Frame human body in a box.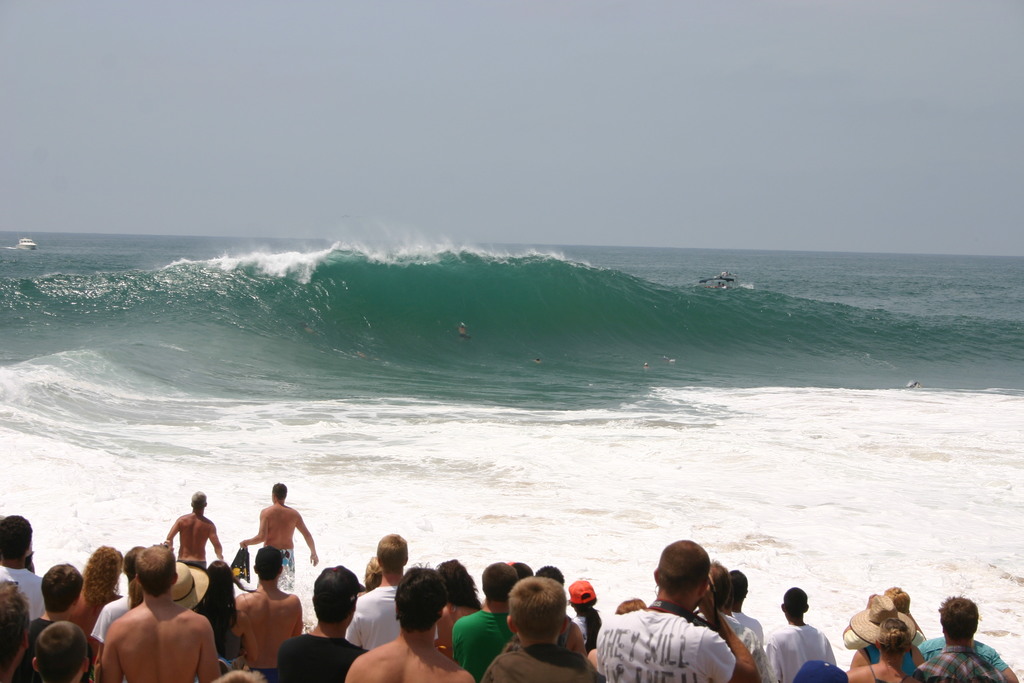
region(95, 543, 144, 682).
